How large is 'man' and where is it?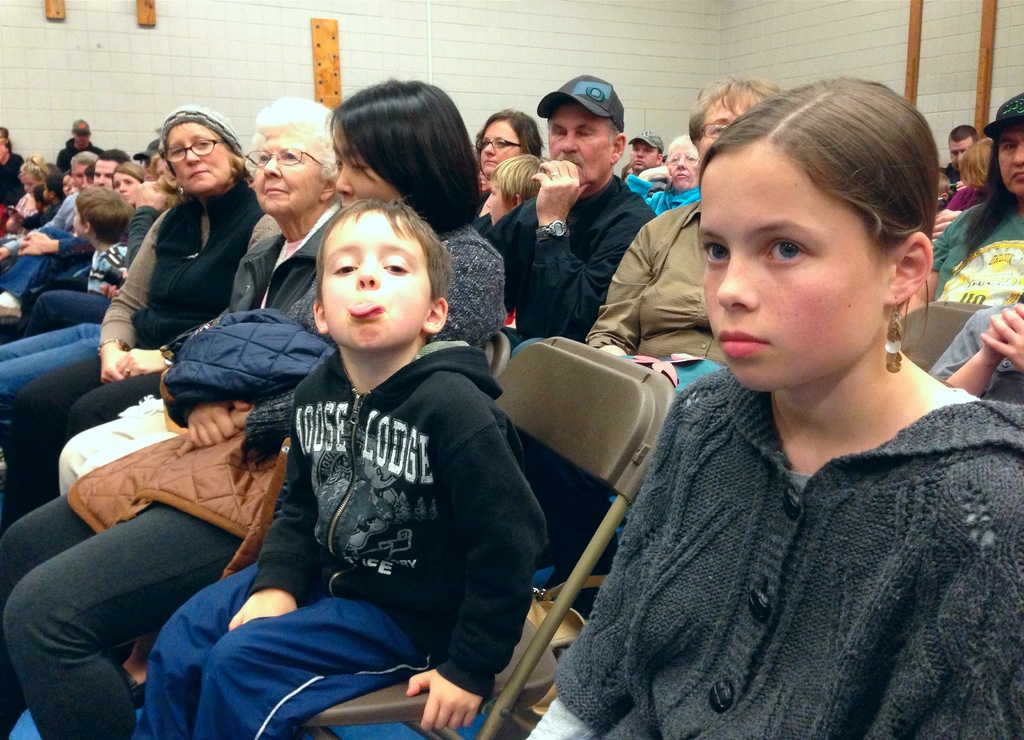
Bounding box: 56,113,93,182.
